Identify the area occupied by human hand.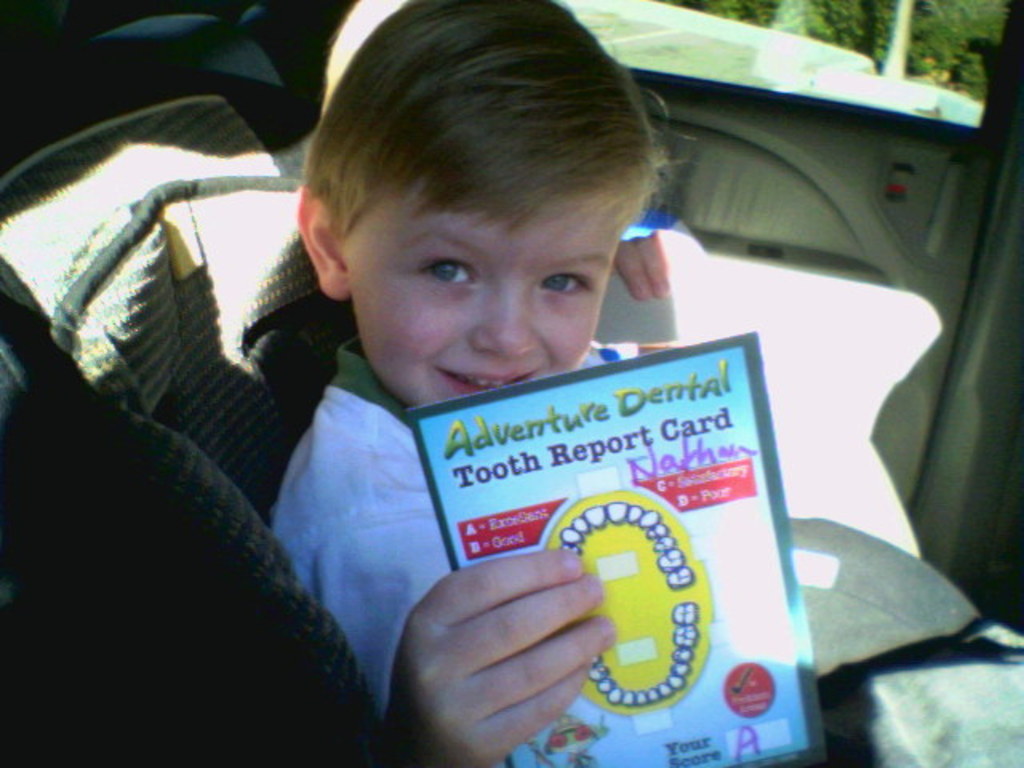
Area: crop(606, 229, 696, 302).
